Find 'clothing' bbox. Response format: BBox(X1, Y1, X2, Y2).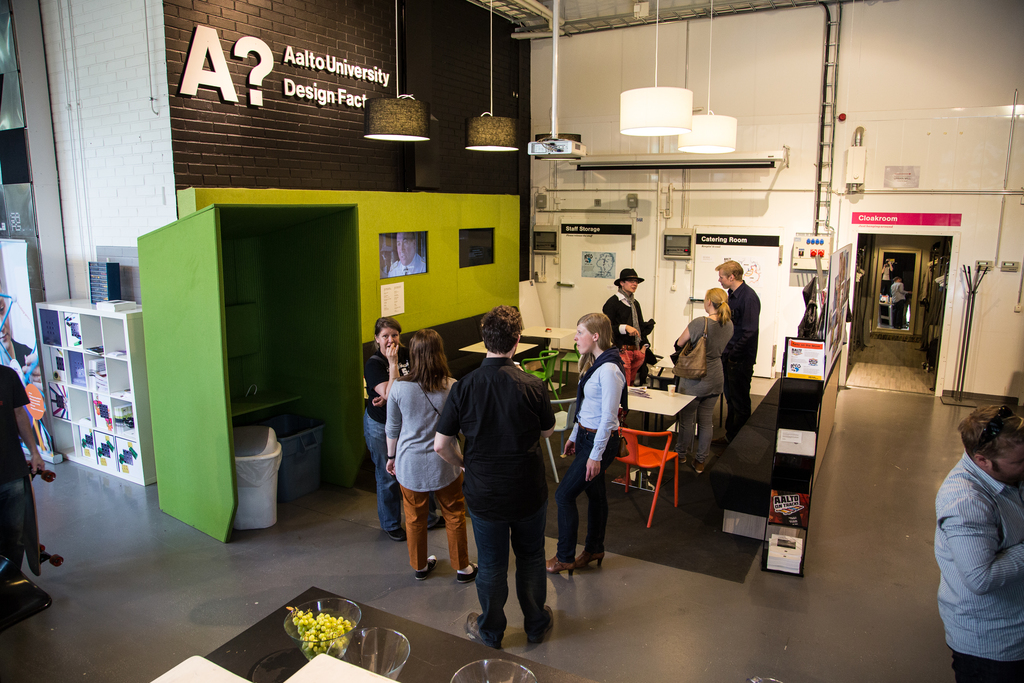
BBox(678, 317, 737, 456).
